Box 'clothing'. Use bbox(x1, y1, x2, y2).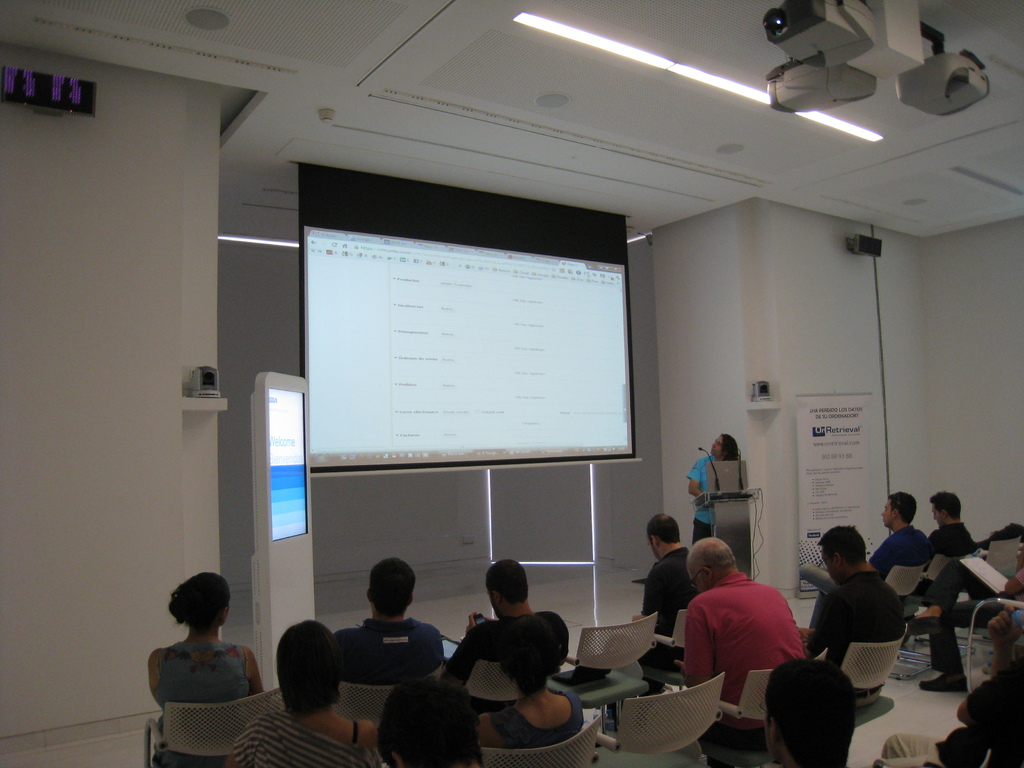
bbox(916, 558, 1023, 669).
